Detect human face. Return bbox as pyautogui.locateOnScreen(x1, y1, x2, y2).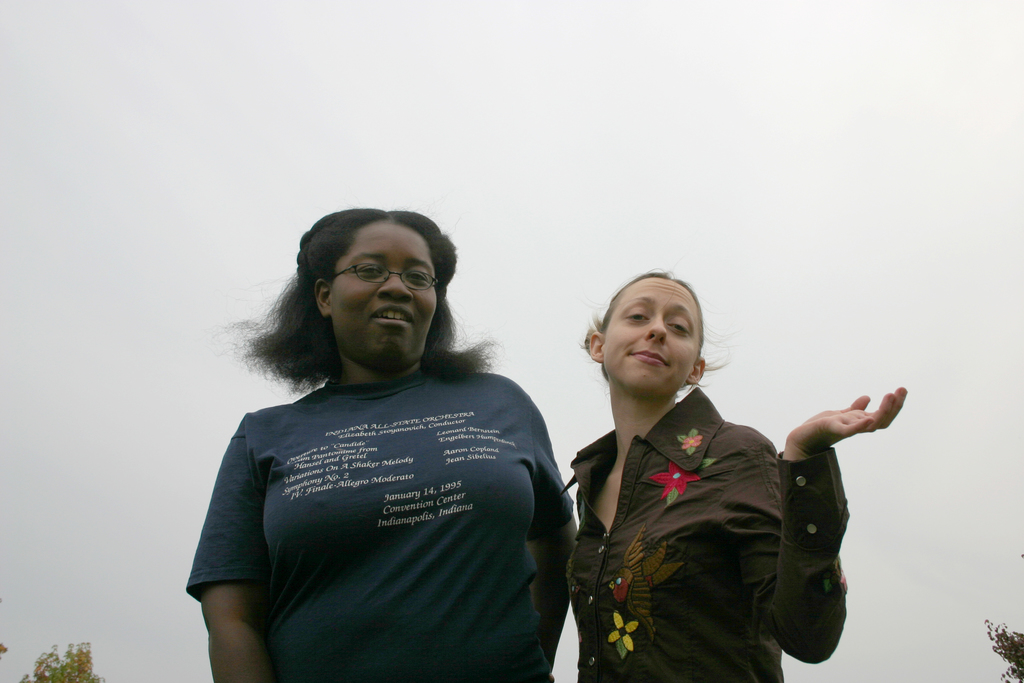
pyautogui.locateOnScreen(602, 279, 701, 399).
